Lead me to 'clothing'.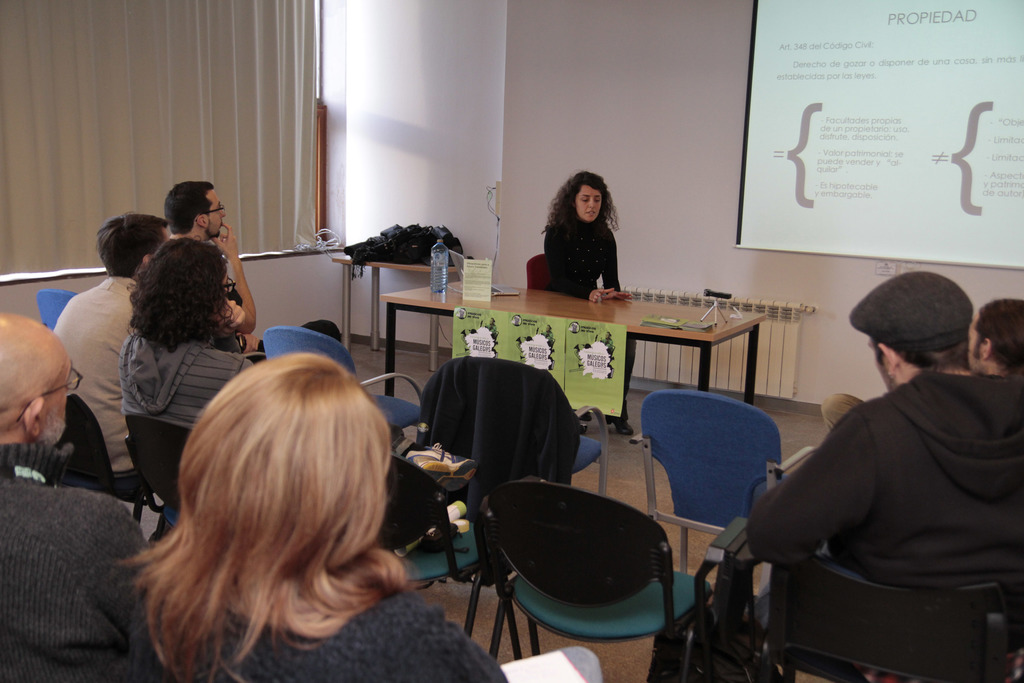
Lead to l=819, t=391, r=861, b=432.
